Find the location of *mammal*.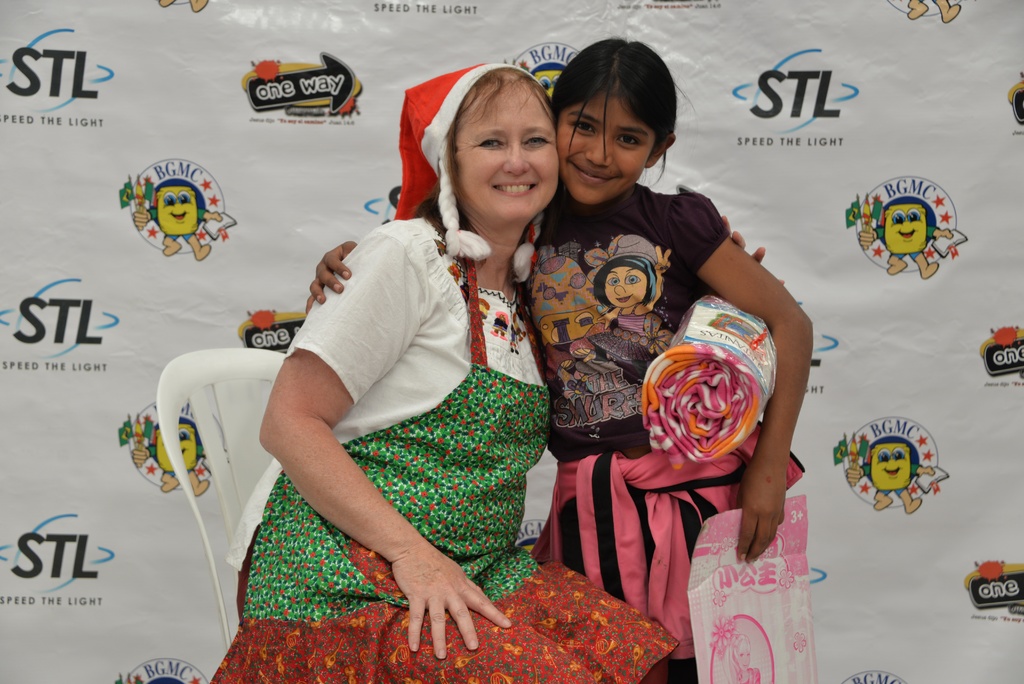
Location: (200, 59, 785, 683).
